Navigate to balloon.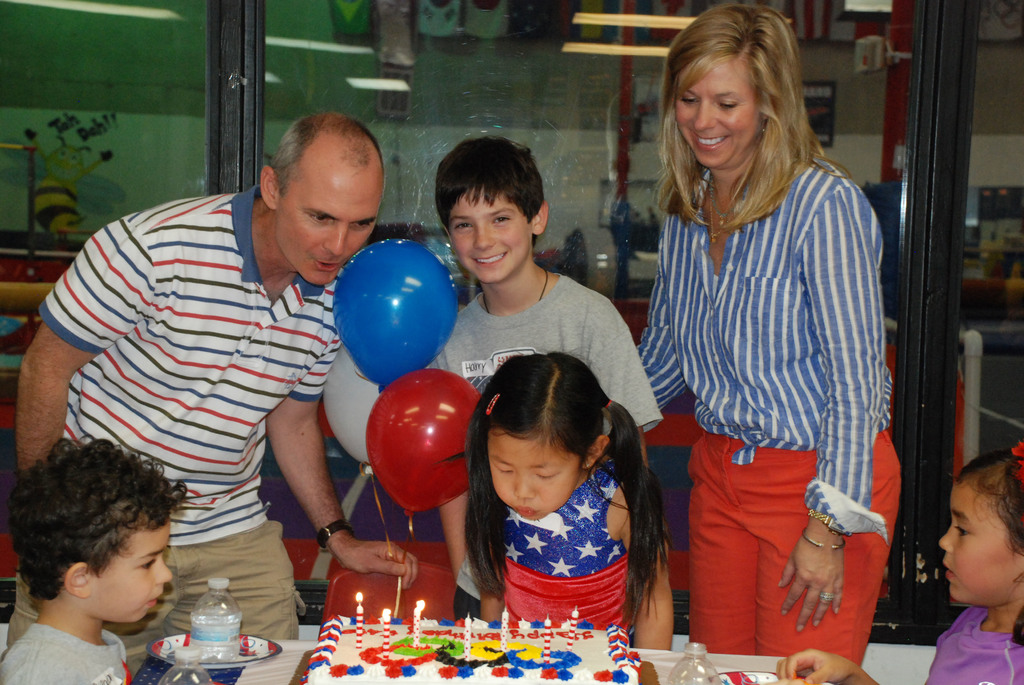
Navigation target: pyautogui.locateOnScreen(324, 345, 390, 466).
